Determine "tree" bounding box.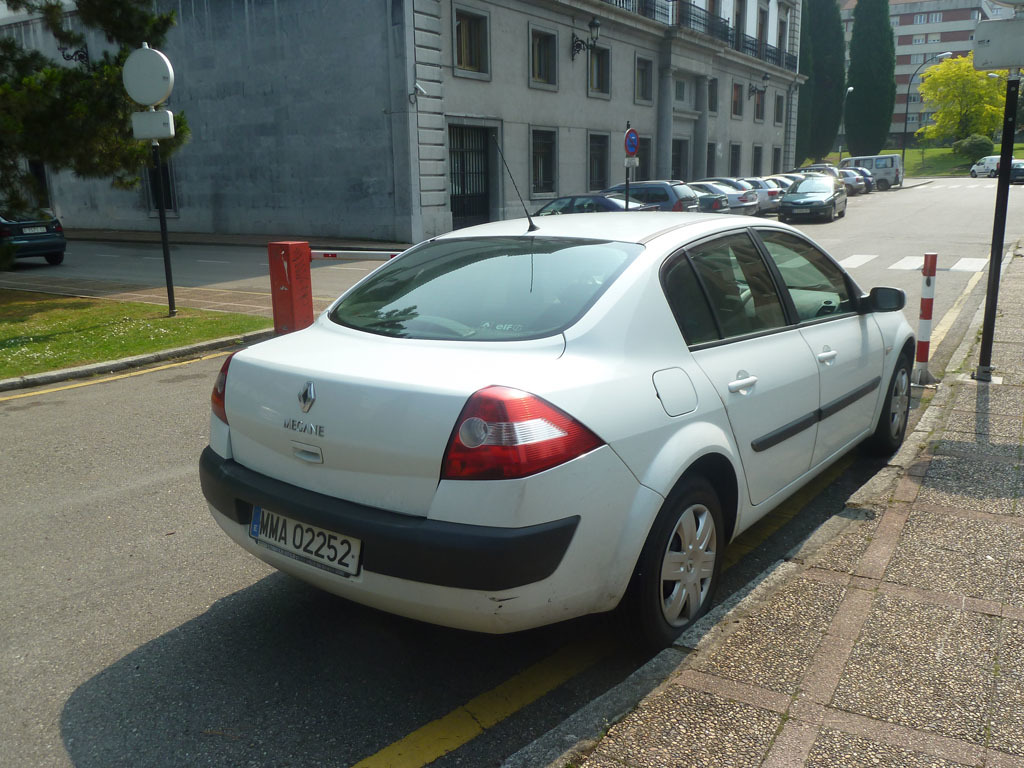
Determined: rect(0, 0, 189, 197).
